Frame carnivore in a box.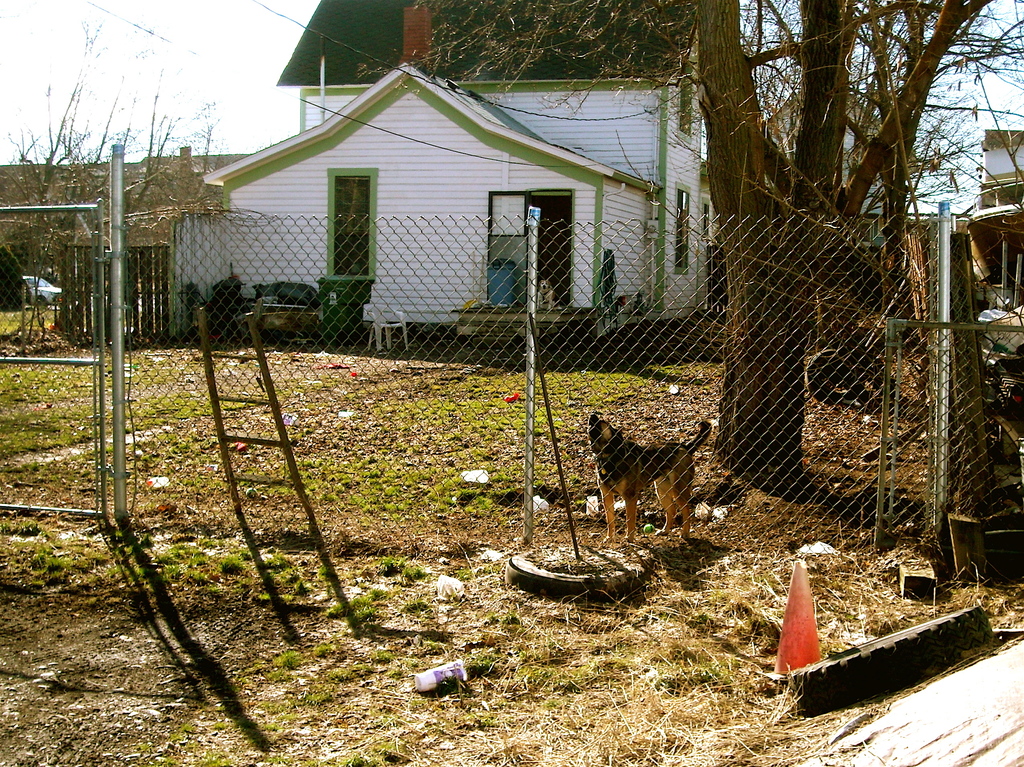
bbox=[536, 282, 555, 309].
